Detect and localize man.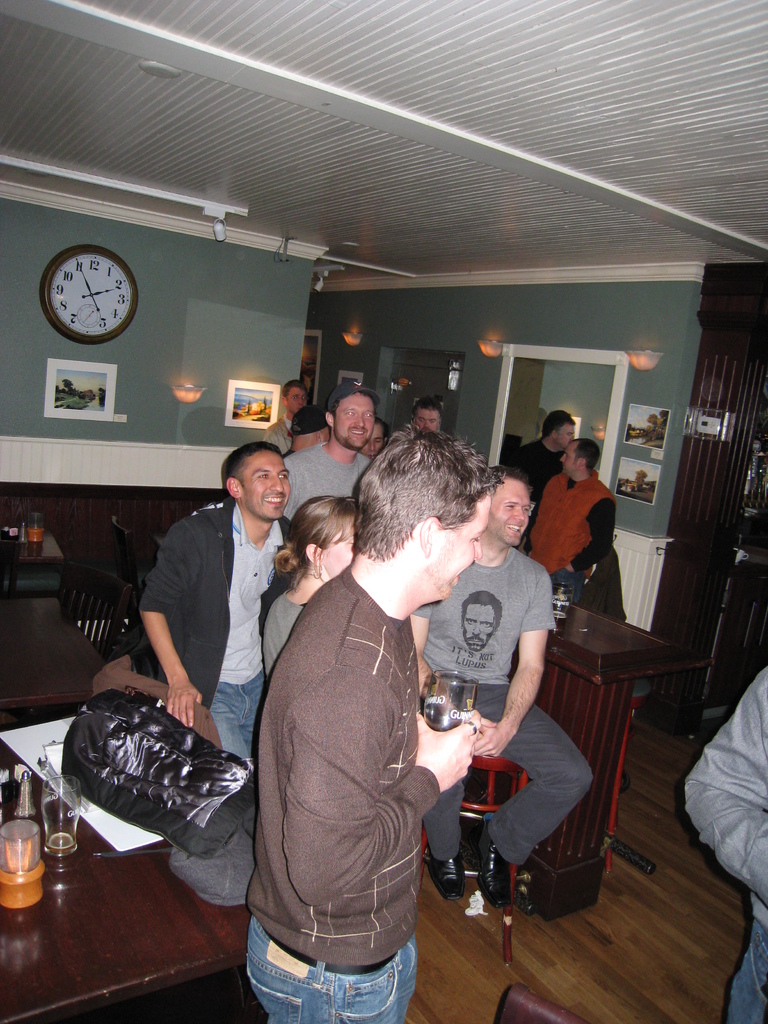
Localized at [411, 463, 589, 913].
